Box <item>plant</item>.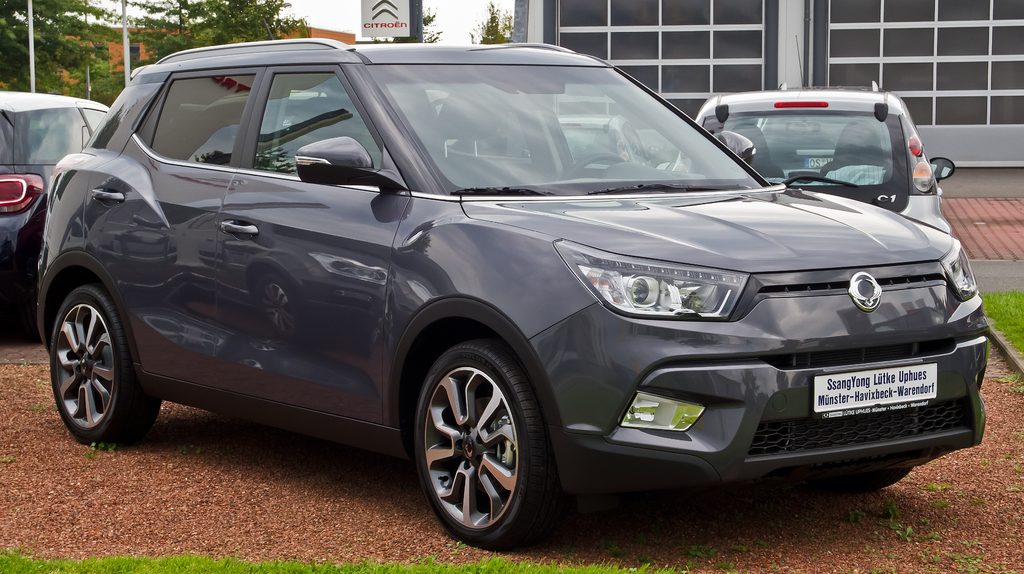
detection(924, 481, 938, 494).
